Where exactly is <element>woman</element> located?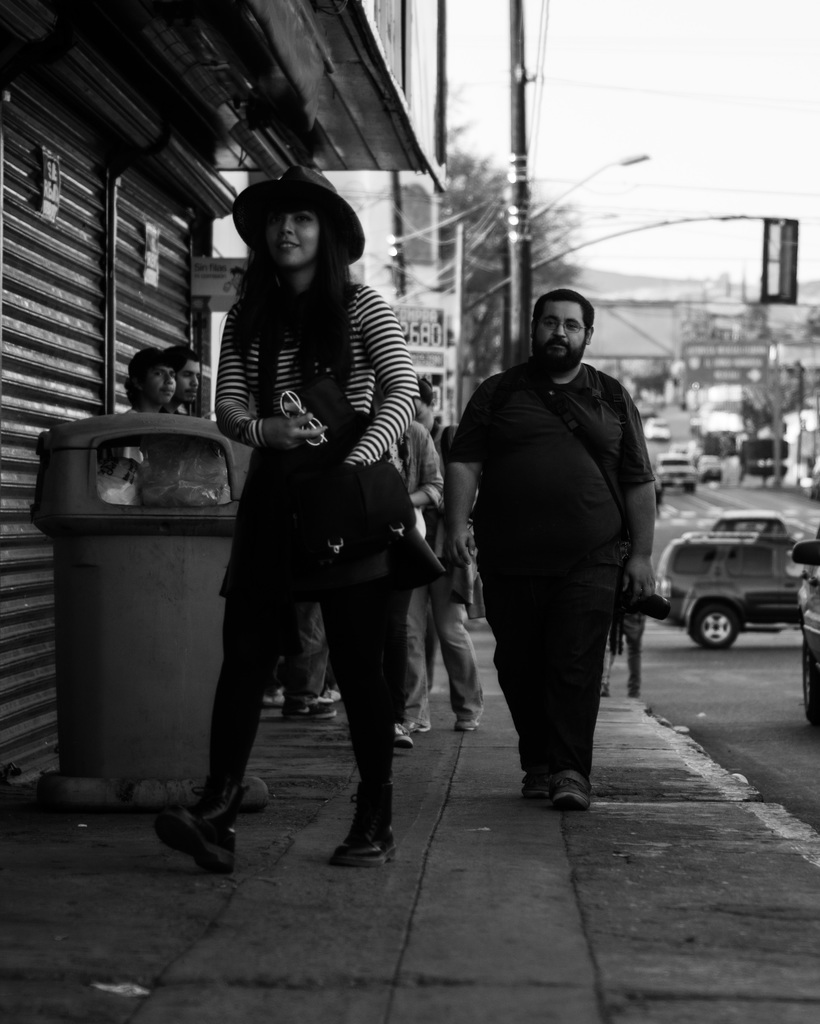
Its bounding box is l=159, t=161, r=425, b=865.
